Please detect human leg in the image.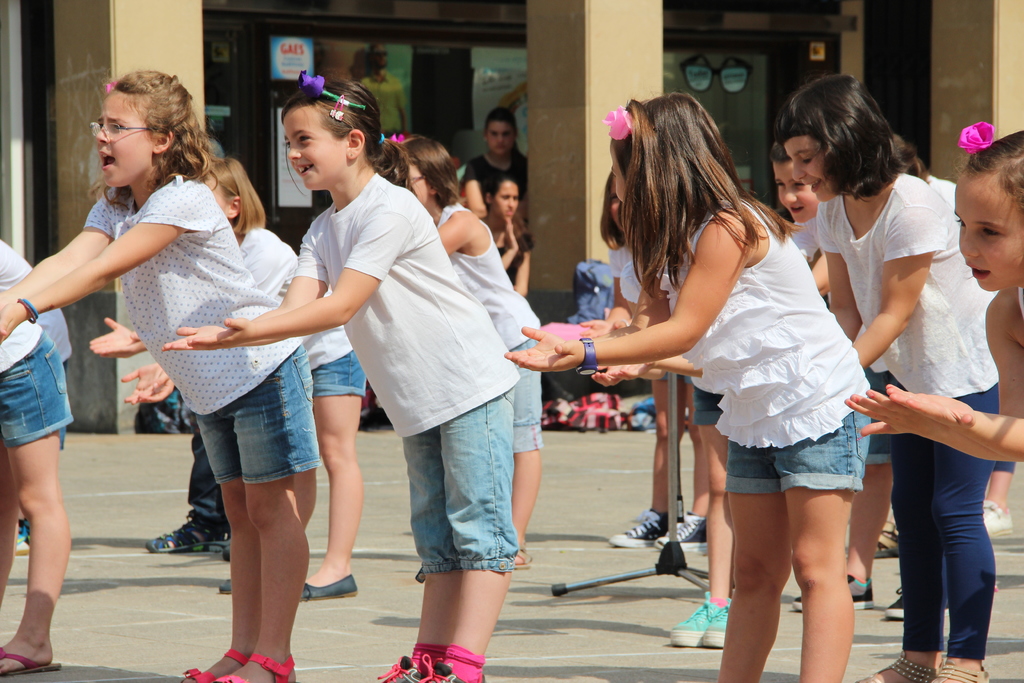
x1=614 y1=369 x2=685 y2=549.
